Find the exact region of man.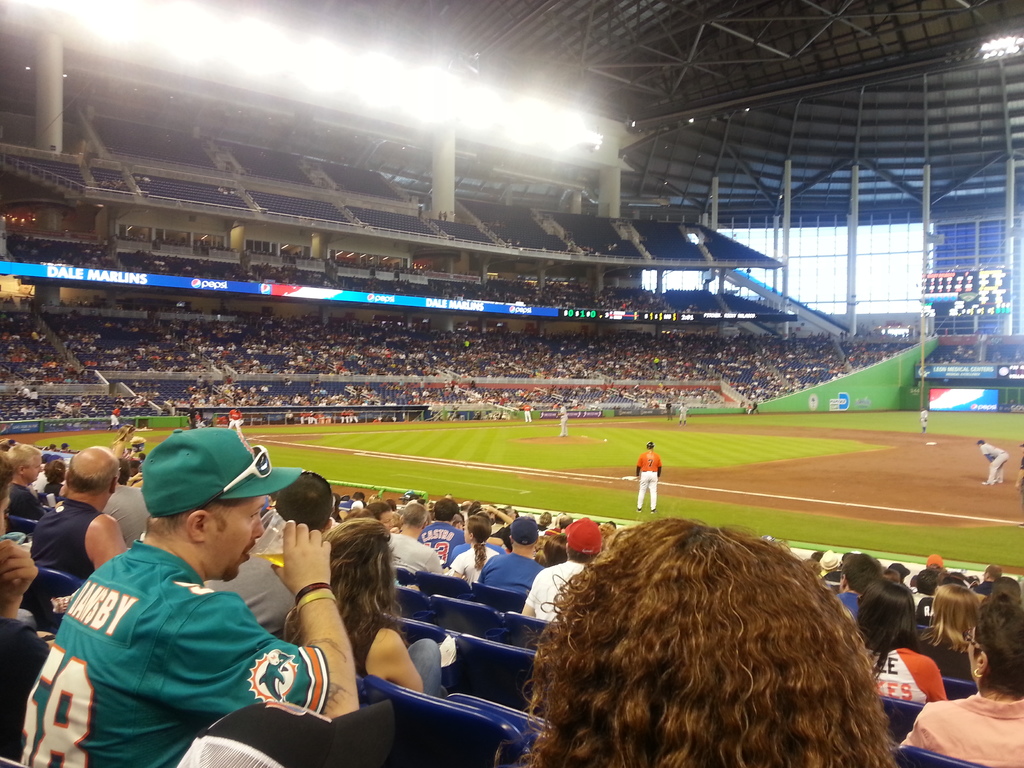
Exact region: (833, 543, 881, 630).
